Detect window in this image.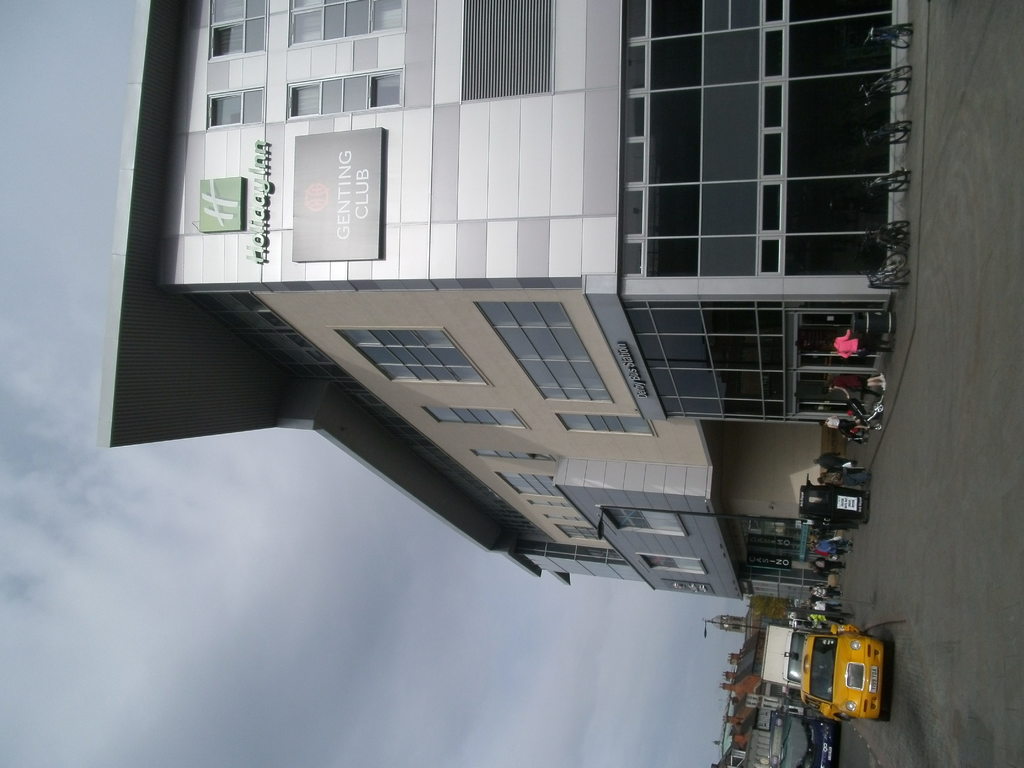
Detection: [761, 711, 771, 716].
